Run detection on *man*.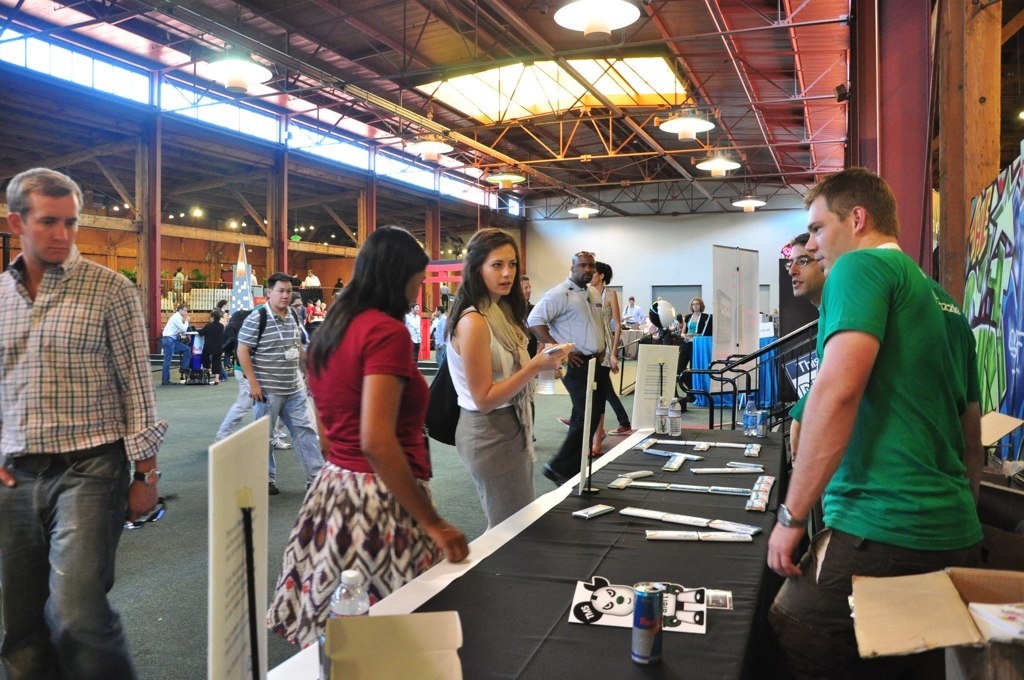
Result: left=233, top=270, right=327, bottom=504.
